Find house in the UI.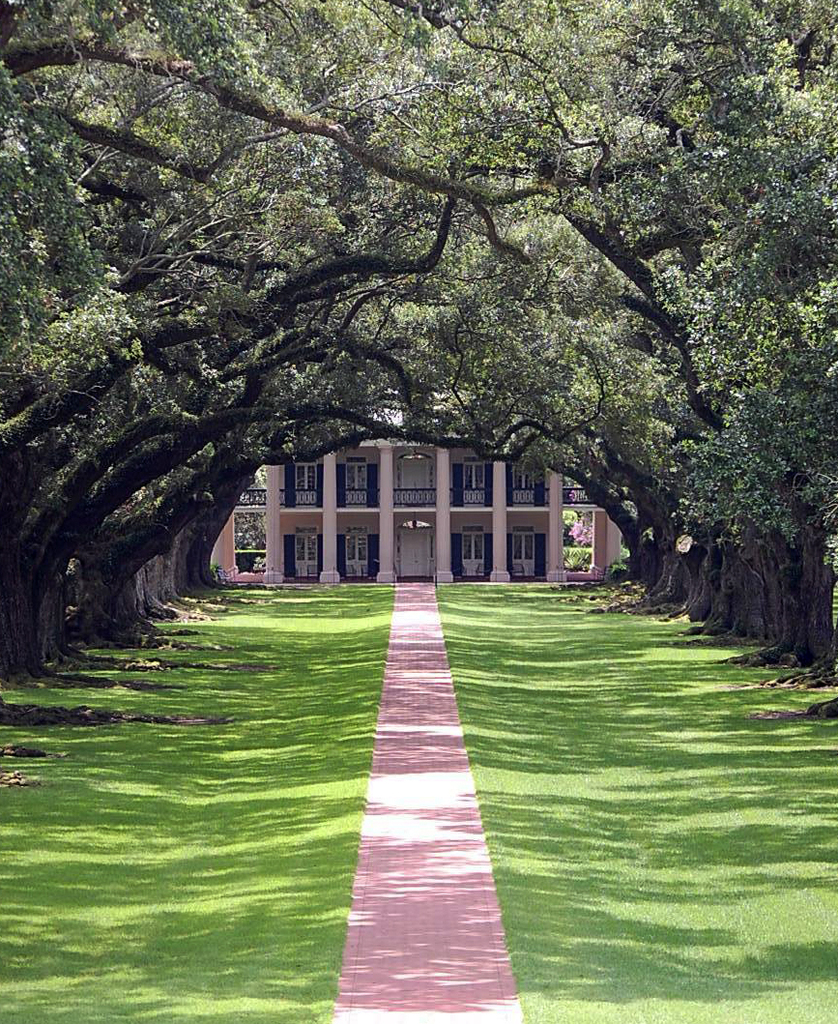
UI element at box(192, 418, 633, 587).
